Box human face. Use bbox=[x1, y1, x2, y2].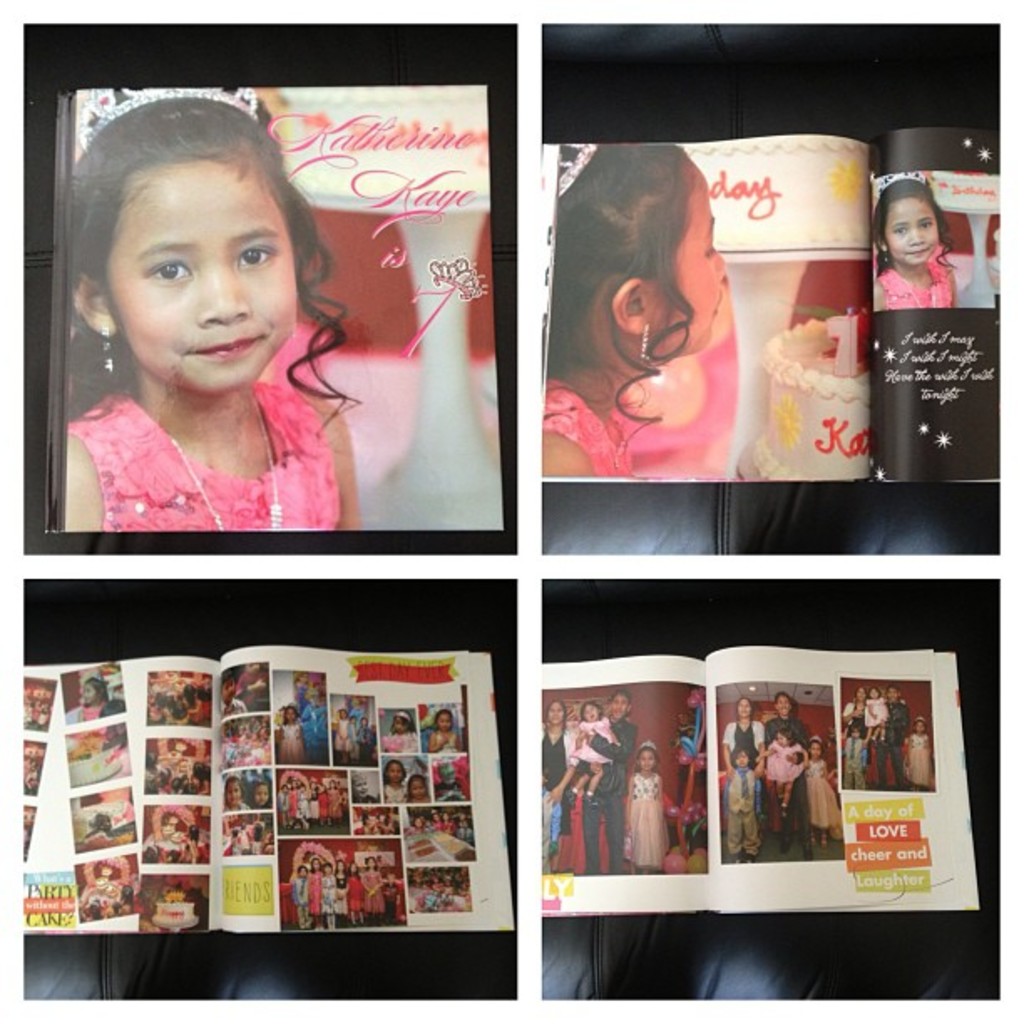
bbox=[254, 785, 268, 808].
